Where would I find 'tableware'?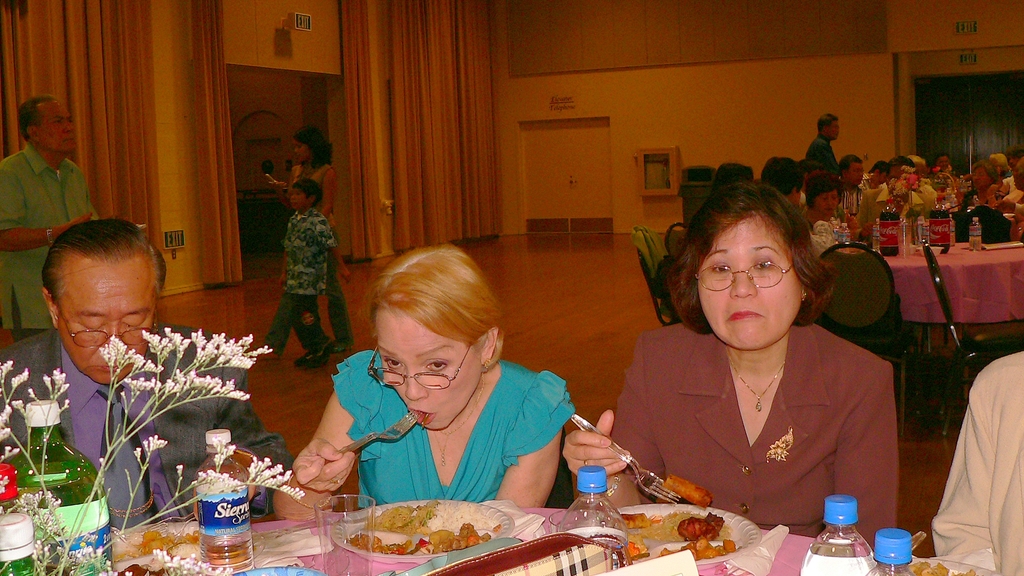
At box(803, 490, 885, 575).
